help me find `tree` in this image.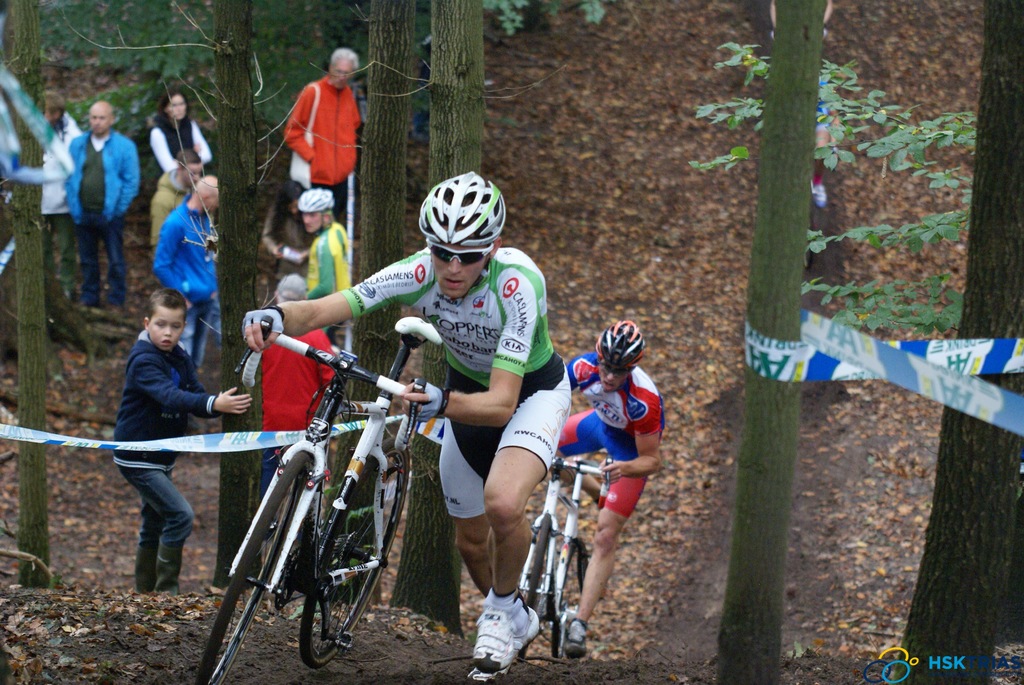
Found it: 708/0/829/684.
